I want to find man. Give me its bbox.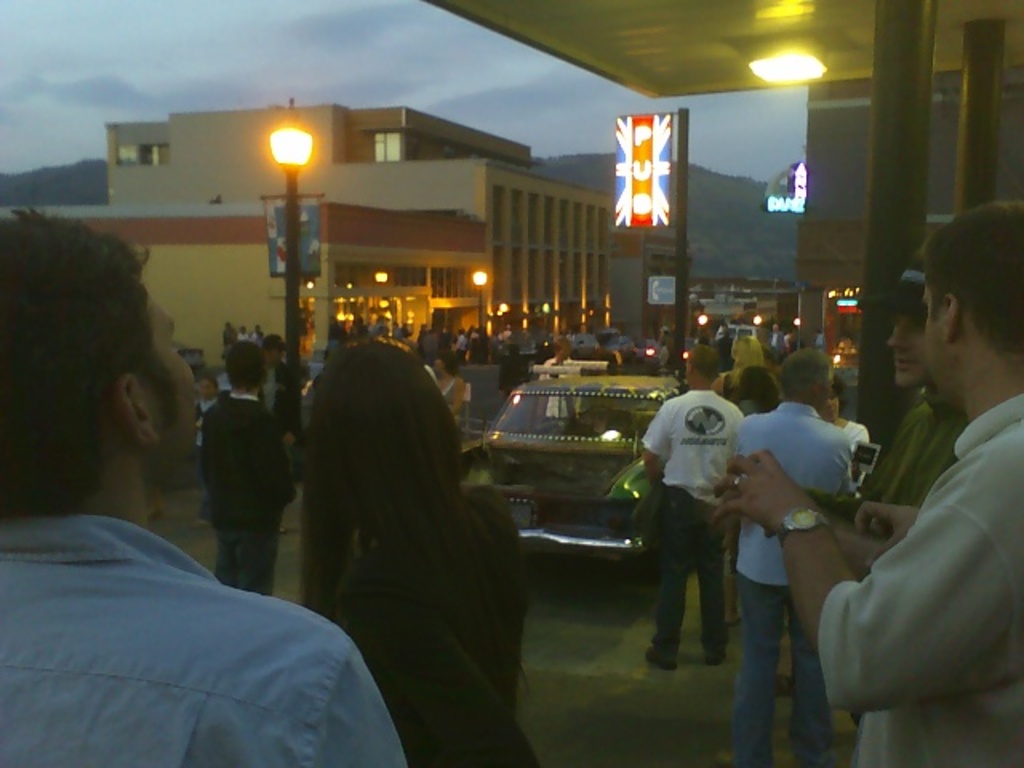
(x1=638, y1=334, x2=747, y2=669).
